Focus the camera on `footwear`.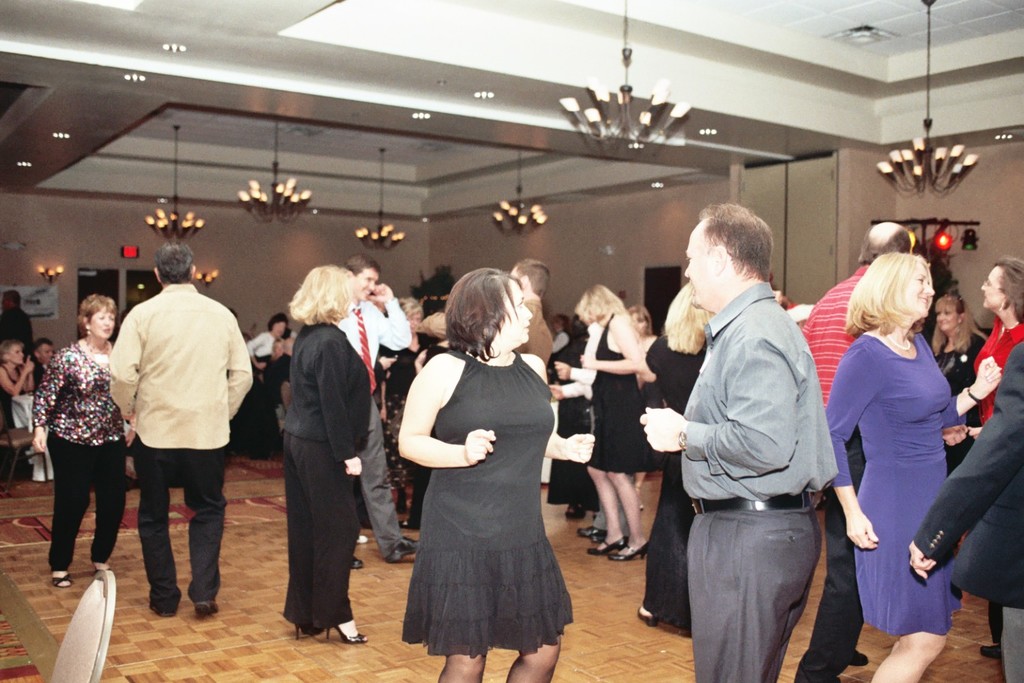
Focus region: bbox=[190, 598, 221, 616].
